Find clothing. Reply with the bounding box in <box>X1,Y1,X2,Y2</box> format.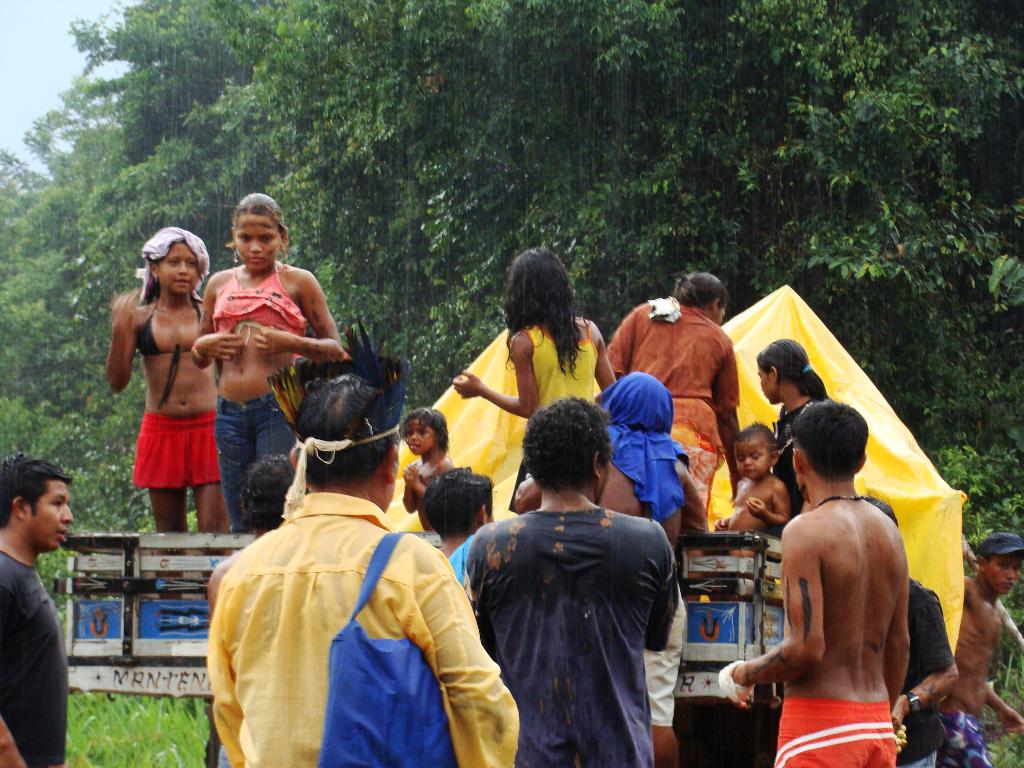
<box>212,257,311,531</box>.
